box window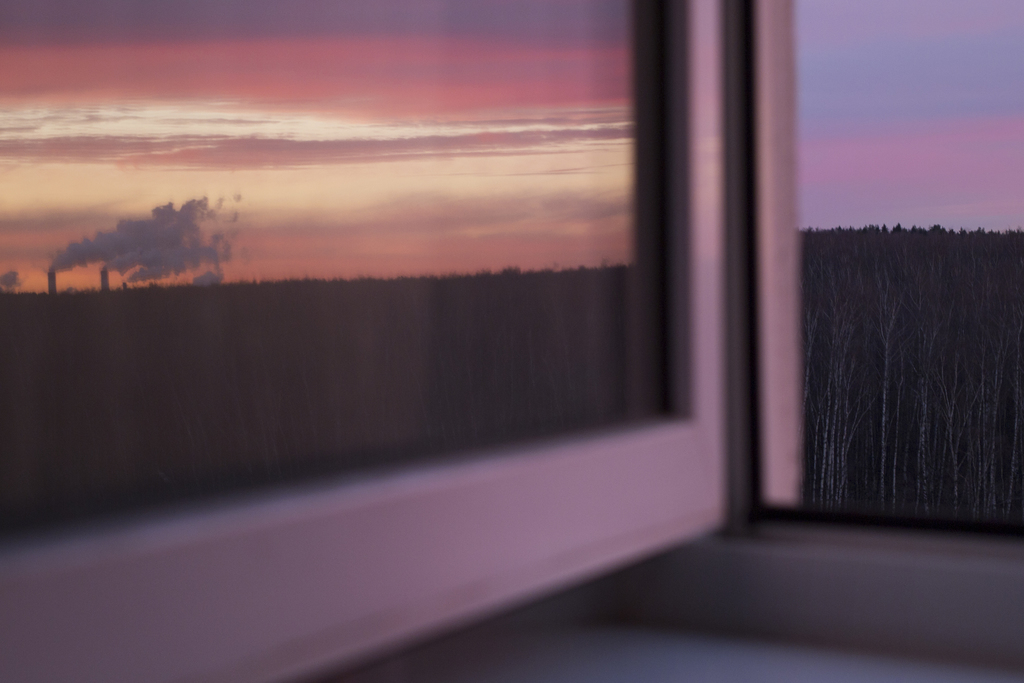
[0, 0, 748, 682]
